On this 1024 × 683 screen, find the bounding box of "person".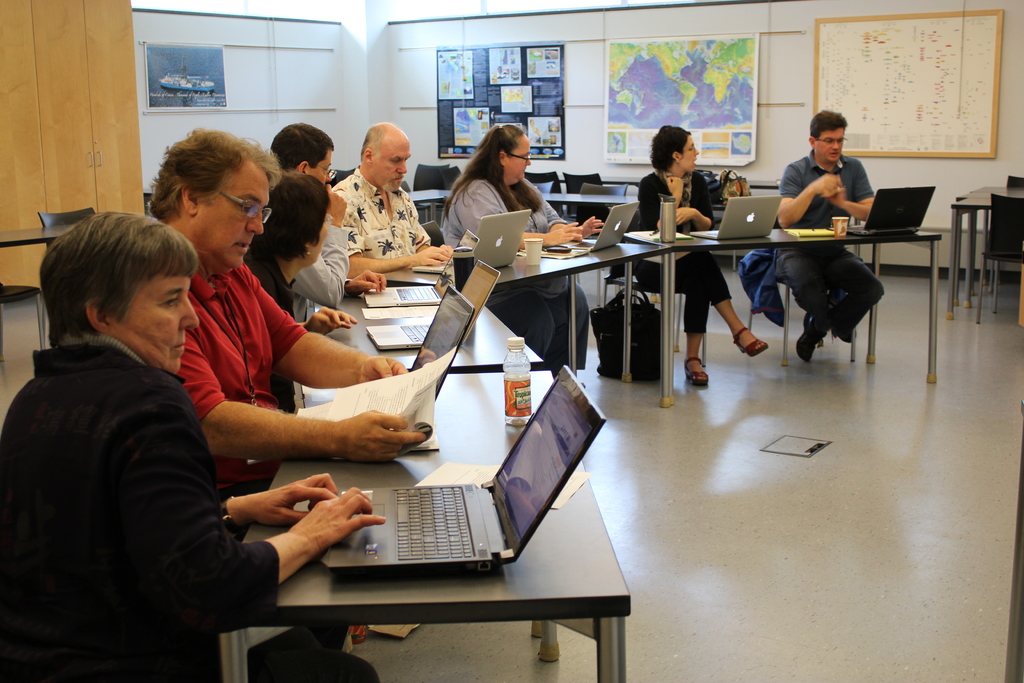
Bounding box: region(625, 120, 768, 389).
